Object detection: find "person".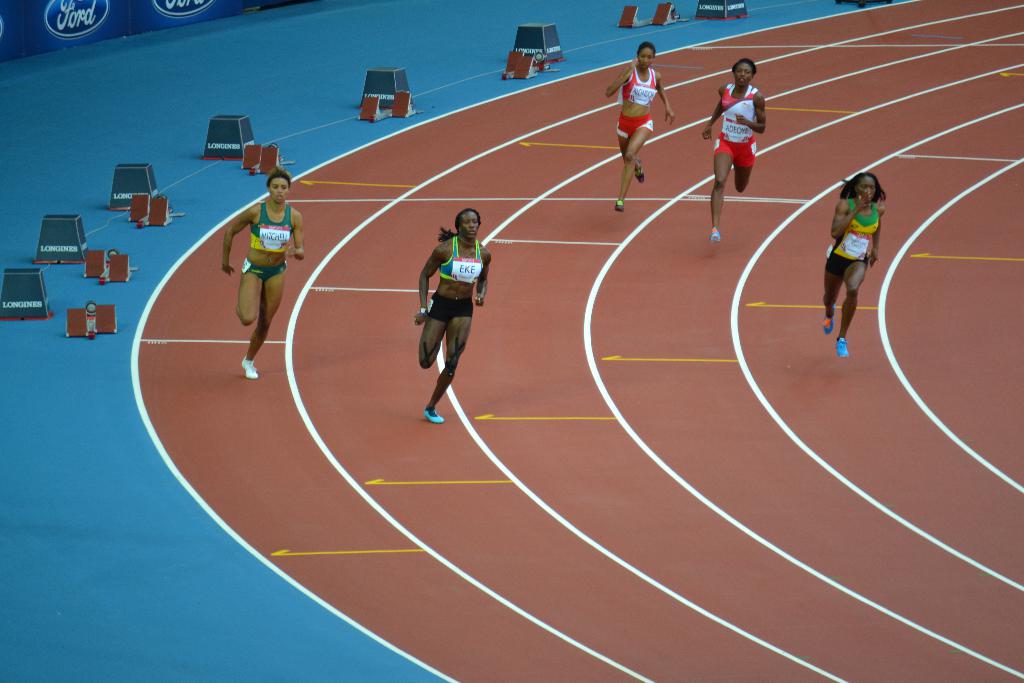
rect(410, 209, 489, 420).
